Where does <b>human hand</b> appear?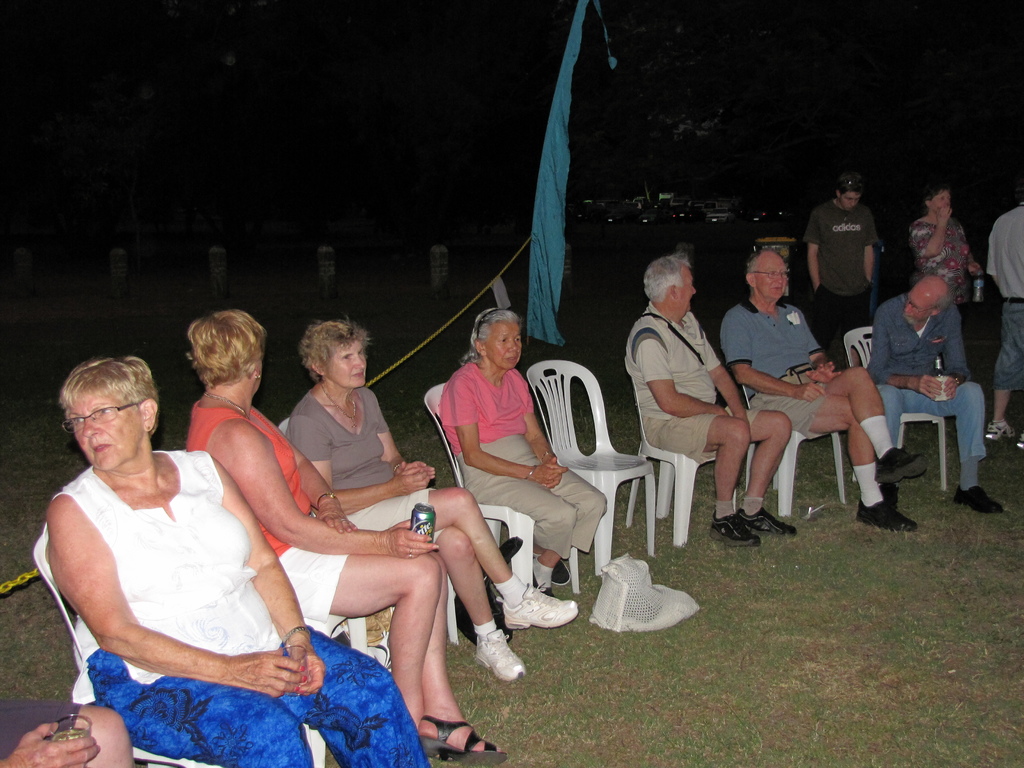
Appears at [left=915, top=374, right=943, bottom=404].
